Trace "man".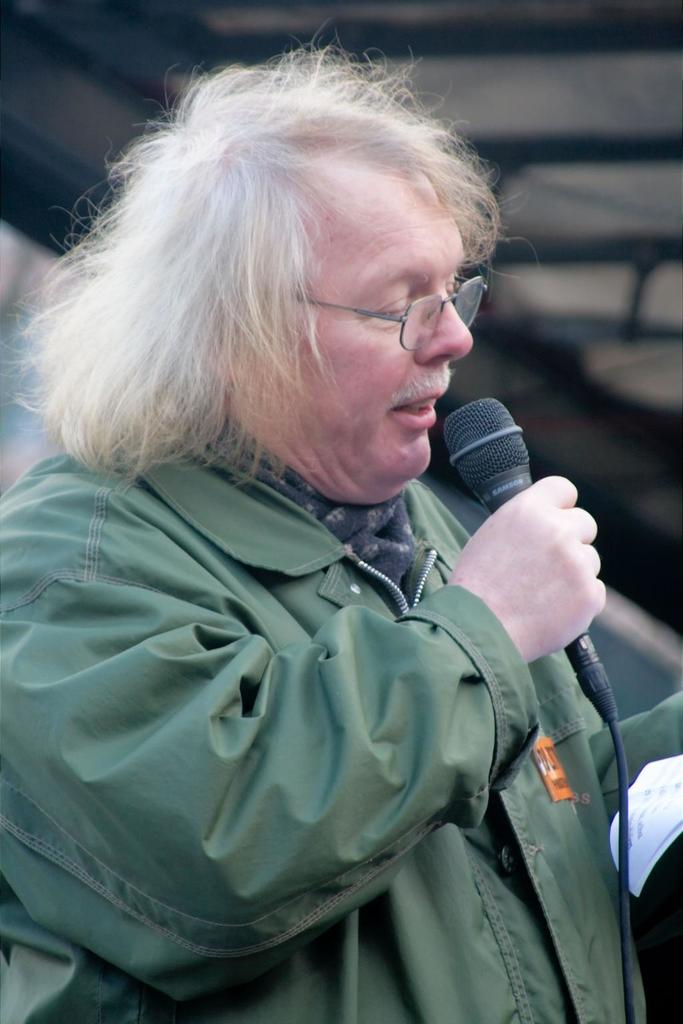
Traced to 0:65:682:1010.
